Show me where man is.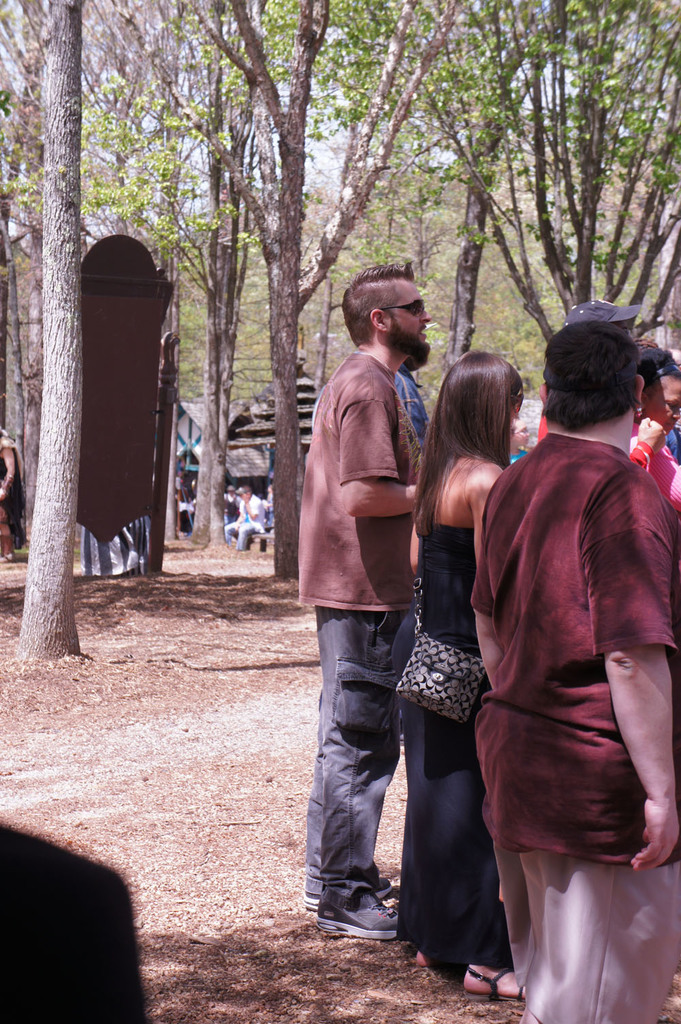
man is at locate(224, 491, 270, 548).
